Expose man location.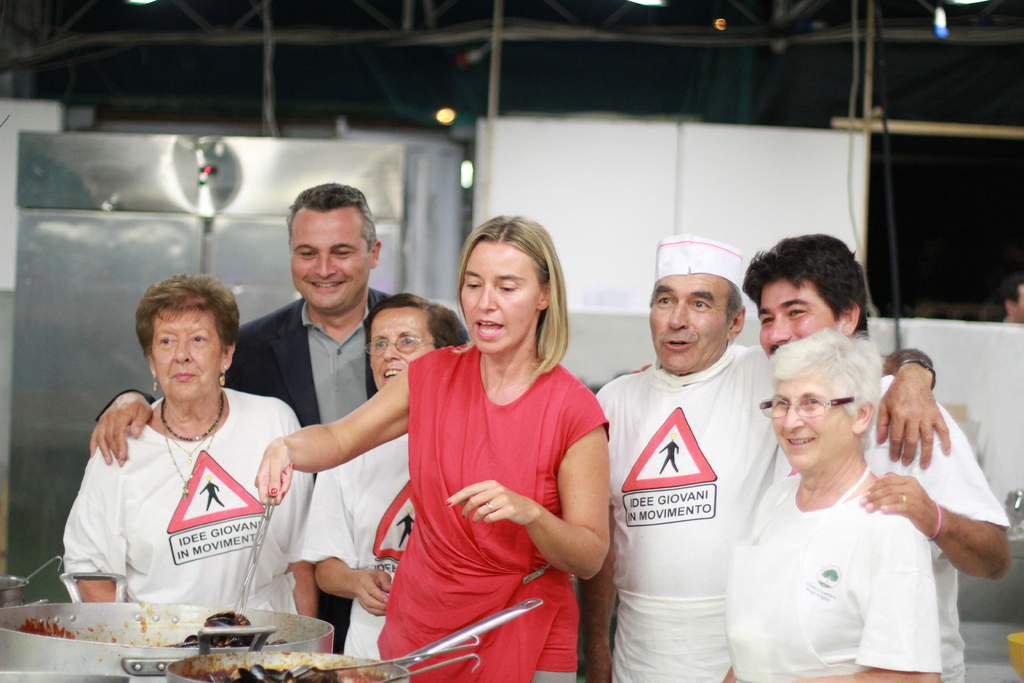
Exposed at [593,236,951,682].
